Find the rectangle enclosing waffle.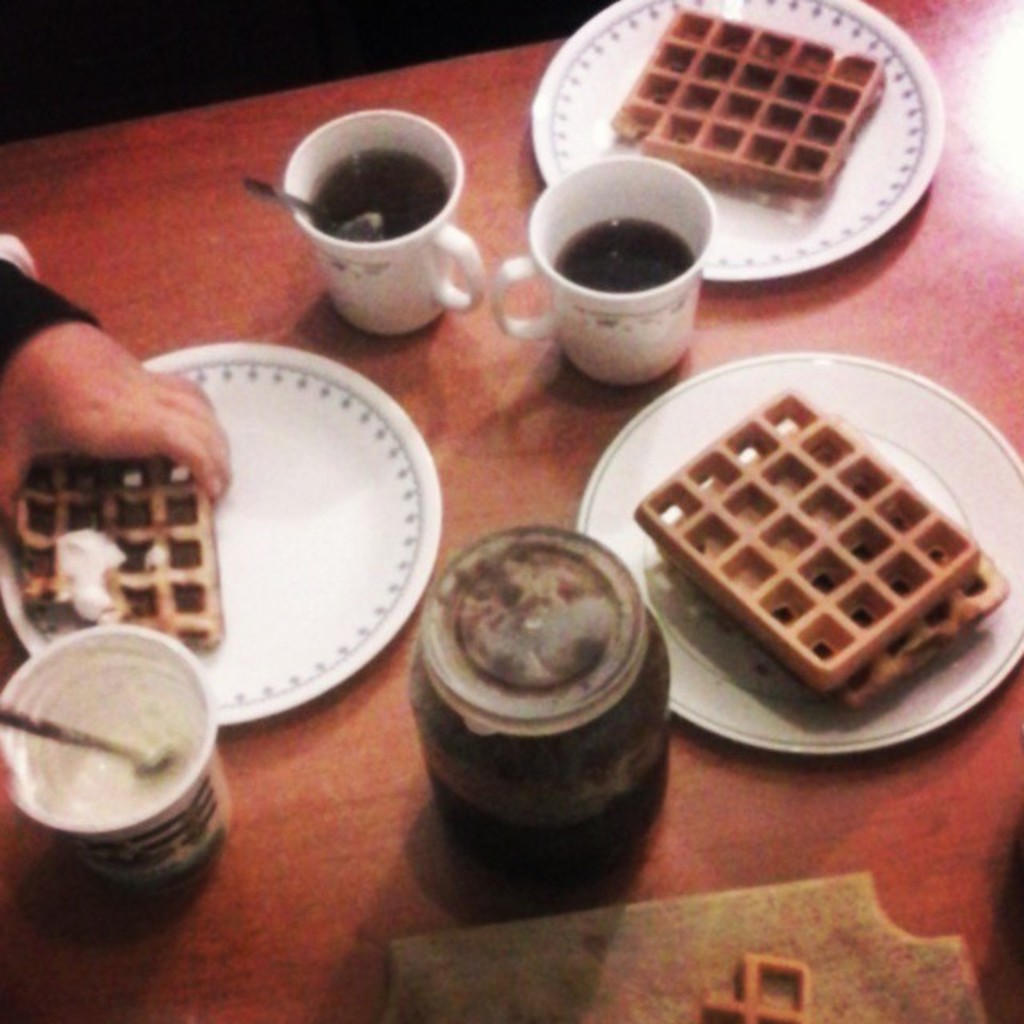
region(11, 450, 226, 653).
